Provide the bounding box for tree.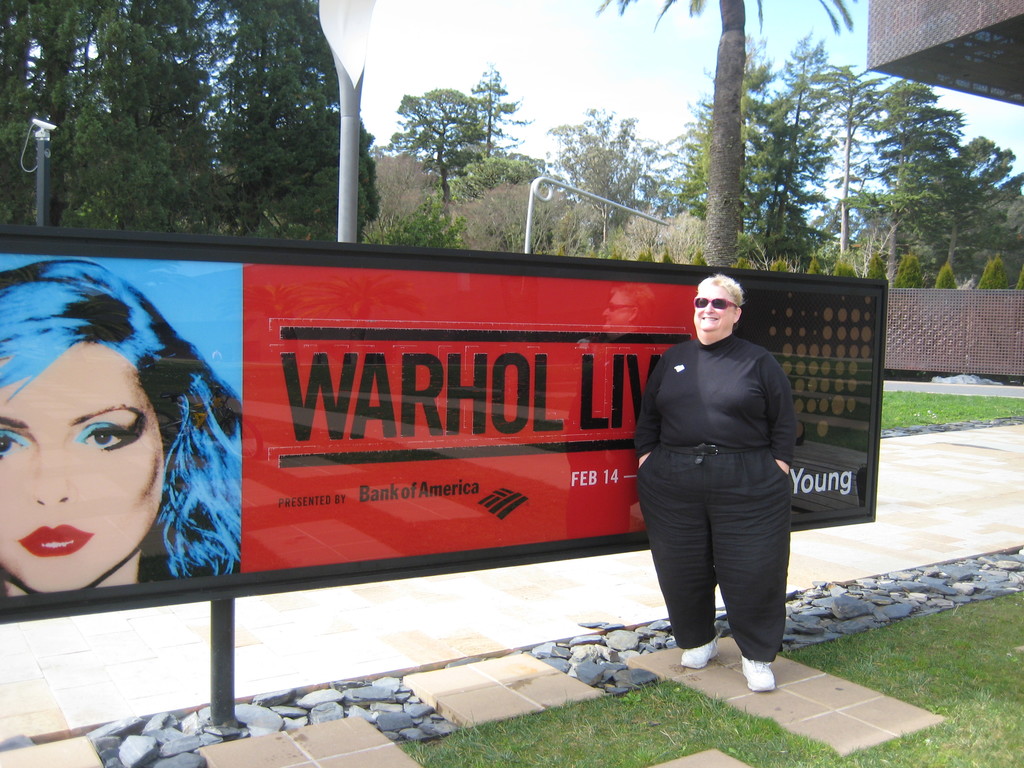
(left=372, top=191, right=463, bottom=252).
